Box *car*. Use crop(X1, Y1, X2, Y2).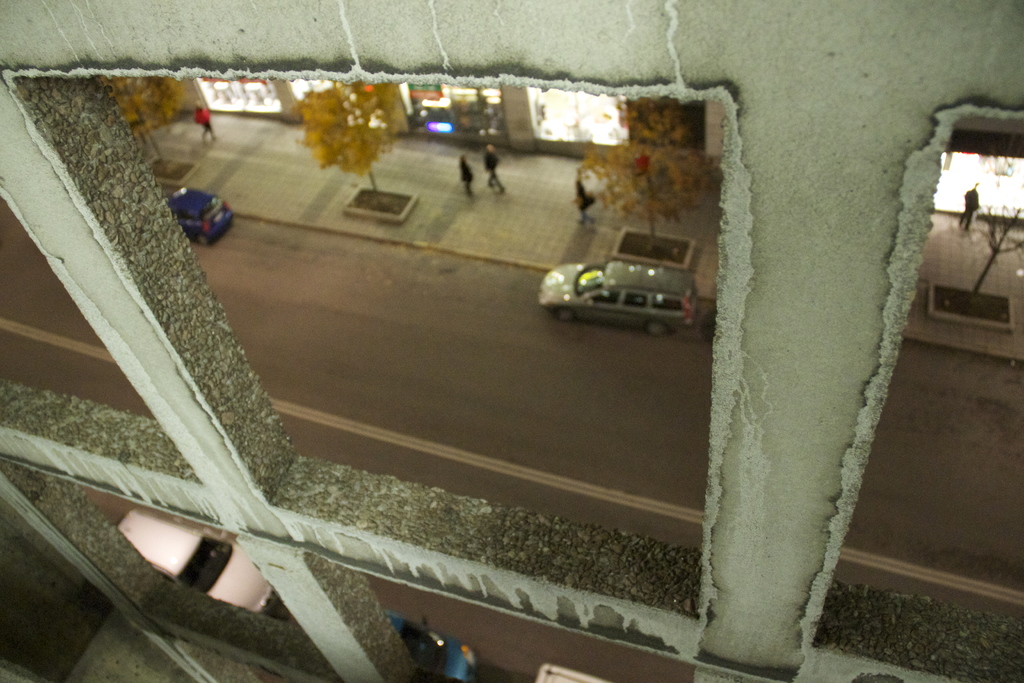
crop(531, 250, 699, 338).
